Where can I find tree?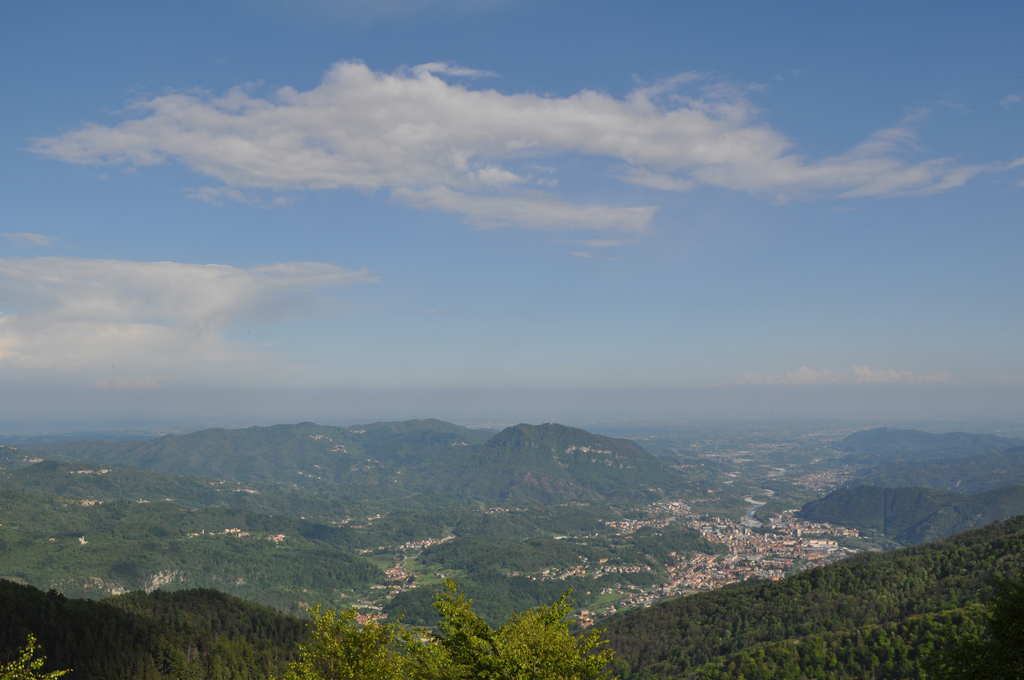
You can find it at [x1=291, y1=563, x2=623, y2=679].
